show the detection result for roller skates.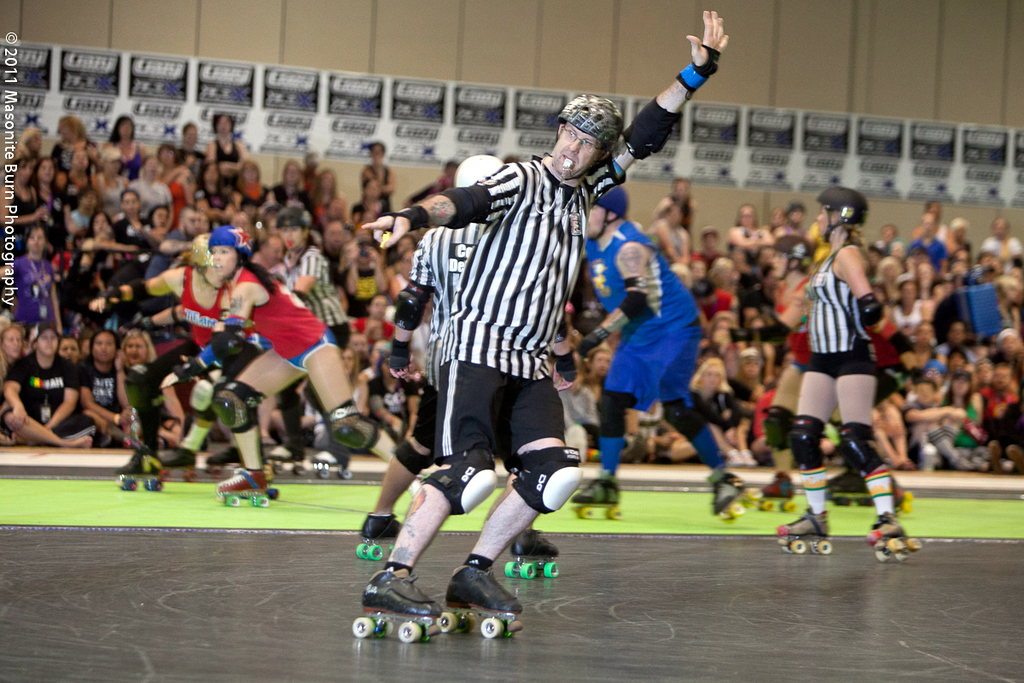
714,470,760,519.
